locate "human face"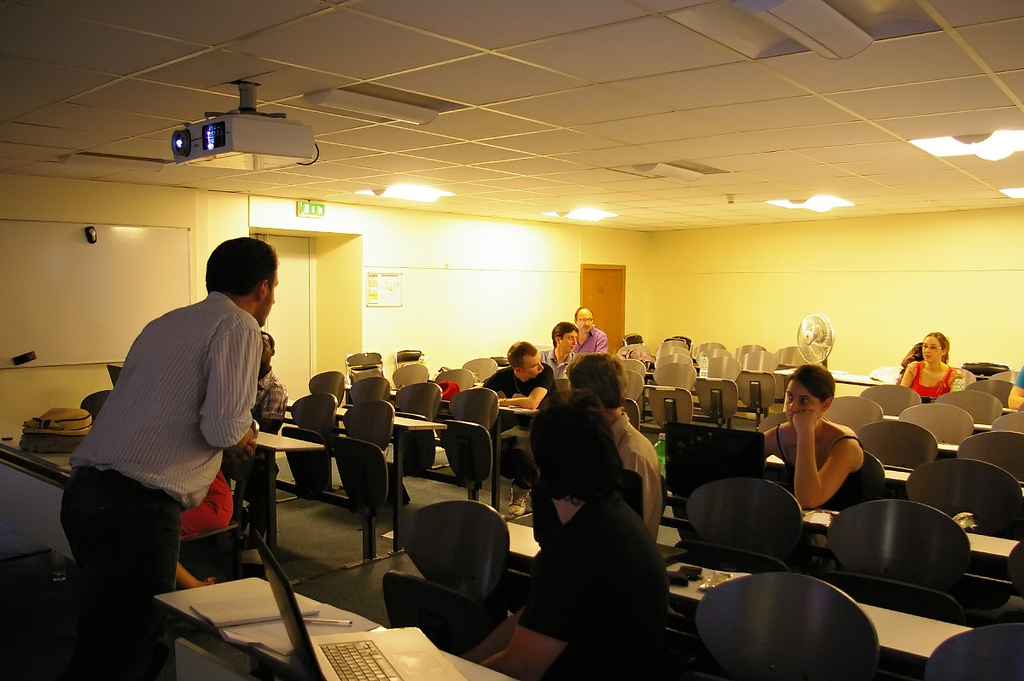
(x1=784, y1=380, x2=823, y2=426)
